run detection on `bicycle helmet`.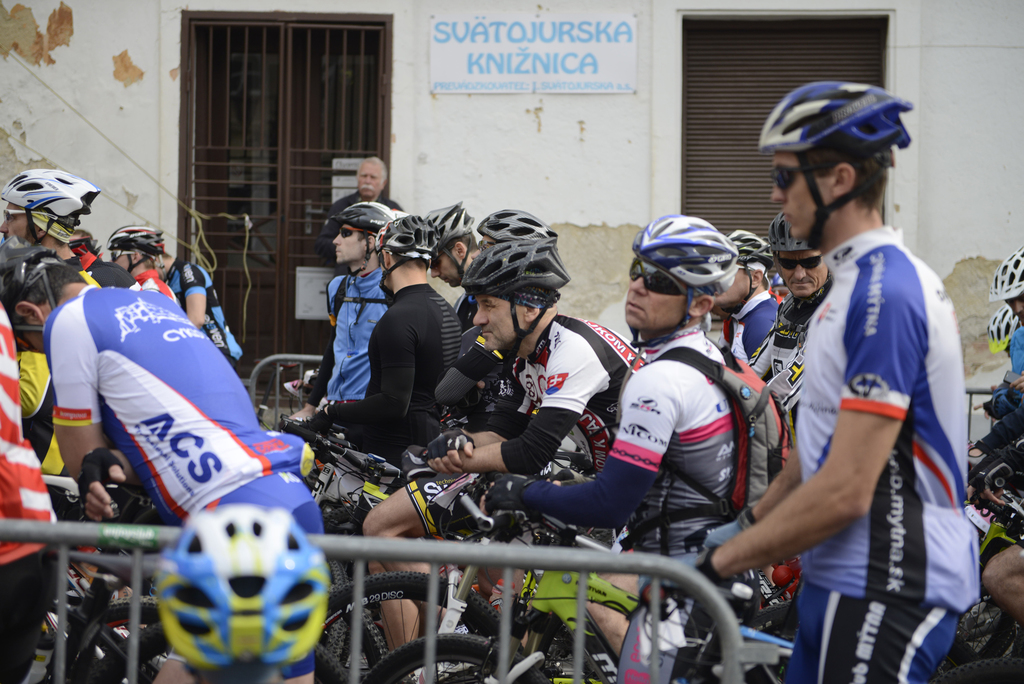
Result: crop(380, 212, 438, 257).
